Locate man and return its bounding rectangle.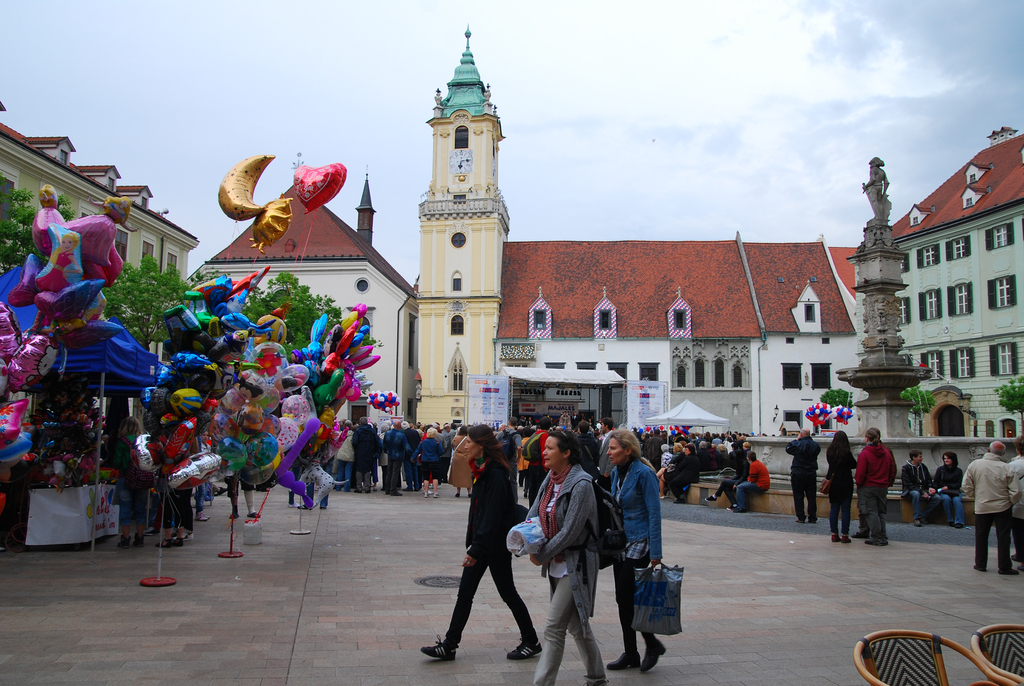
x1=380 y1=413 x2=410 y2=499.
